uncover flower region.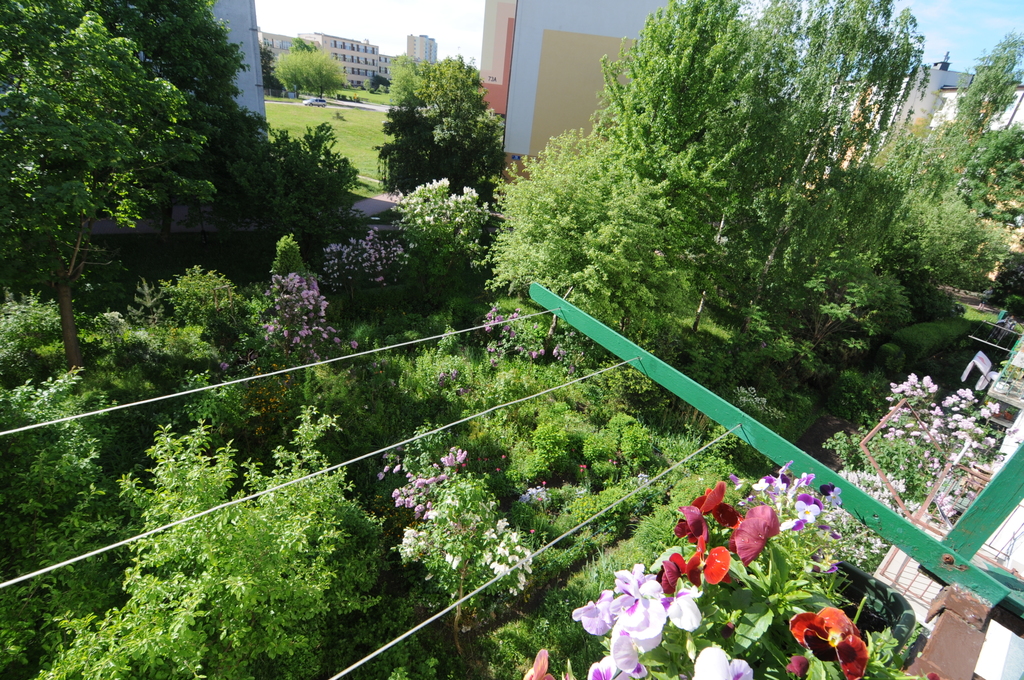
Uncovered: [706, 548, 732, 585].
